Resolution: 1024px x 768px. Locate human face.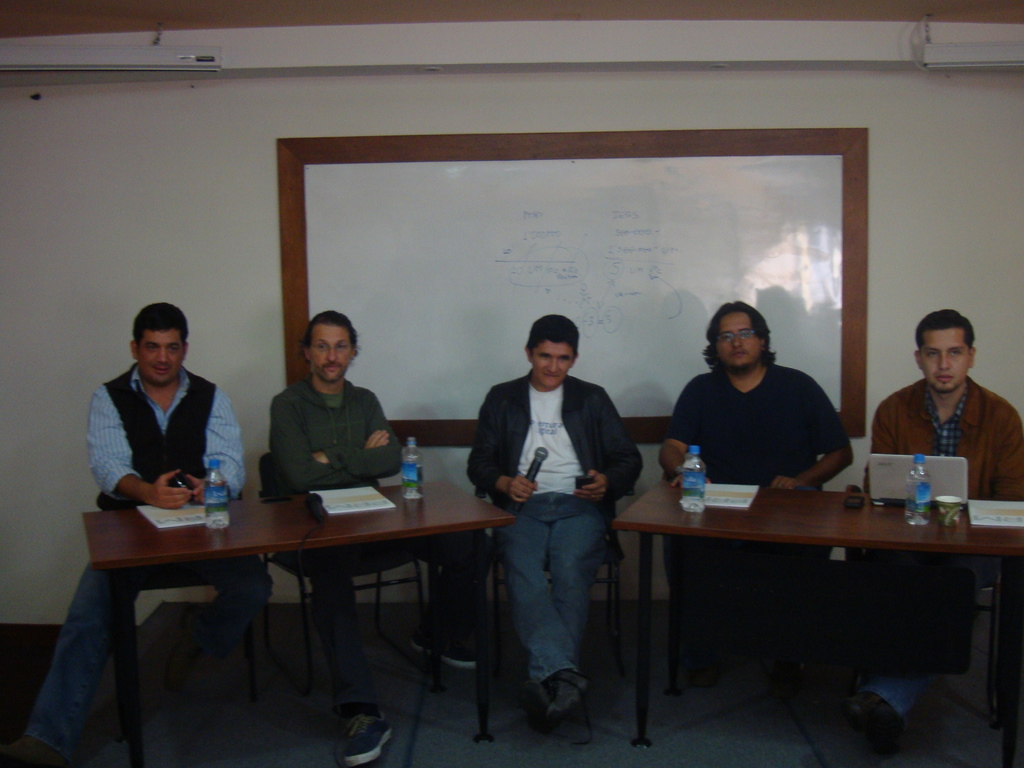
<box>138,331,181,383</box>.
